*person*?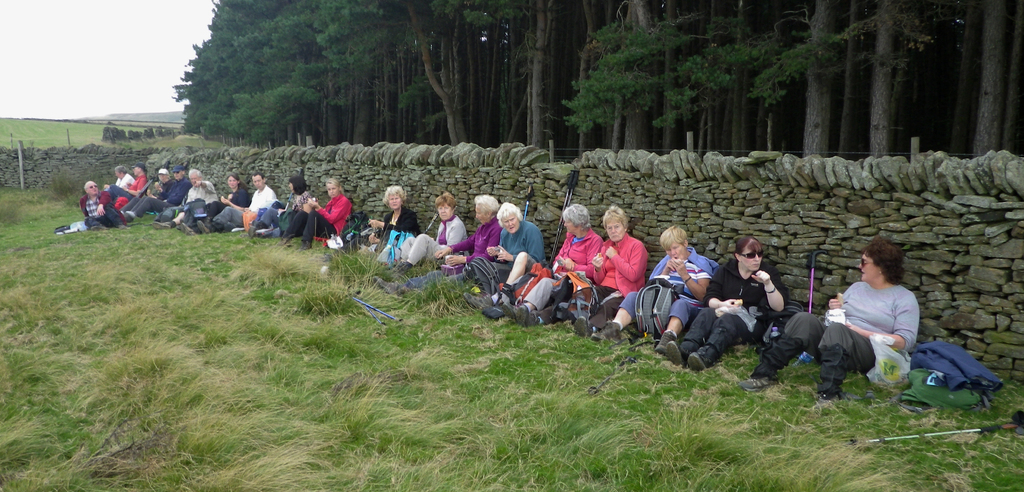
box(753, 232, 924, 409)
